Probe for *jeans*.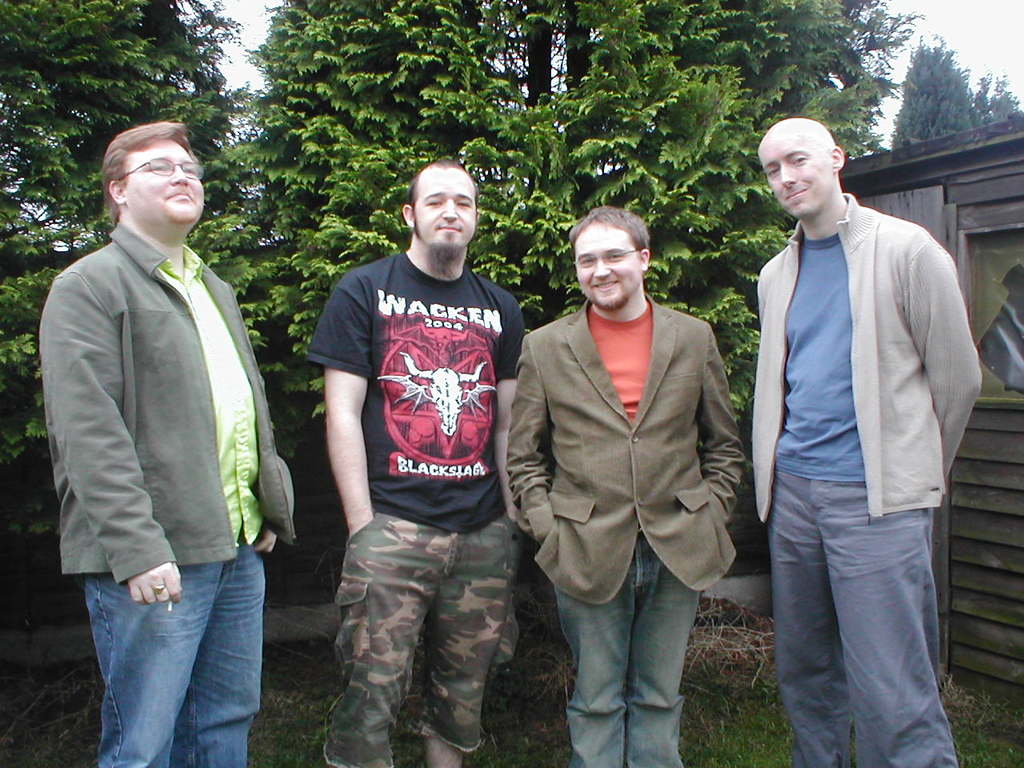
Probe result: 553/533/701/767.
